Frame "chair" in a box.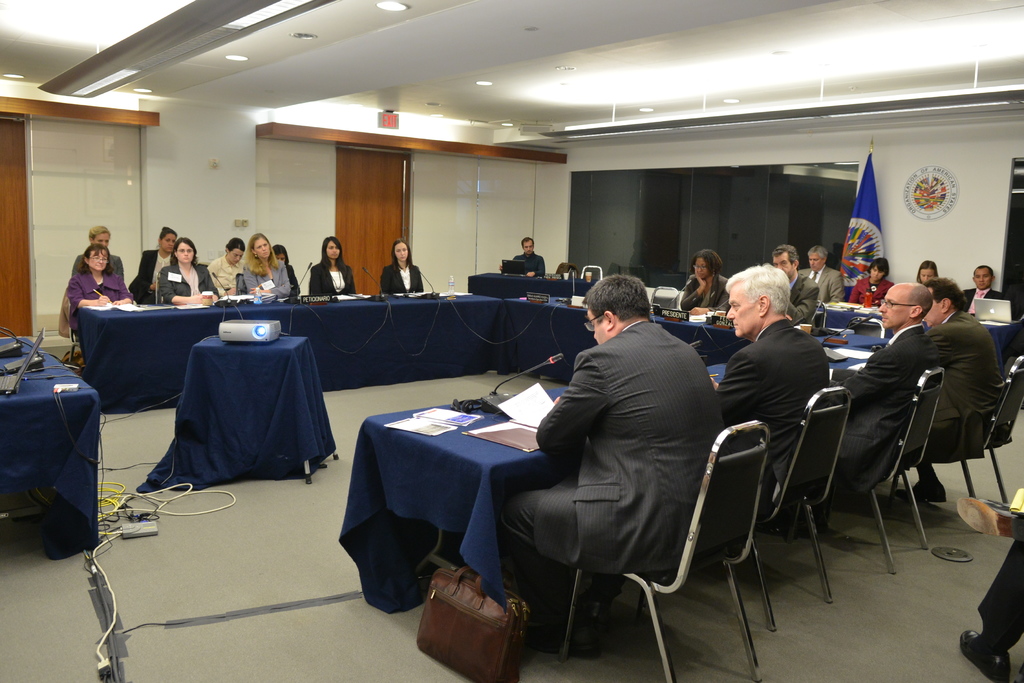
crop(581, 262, 607, 282).
